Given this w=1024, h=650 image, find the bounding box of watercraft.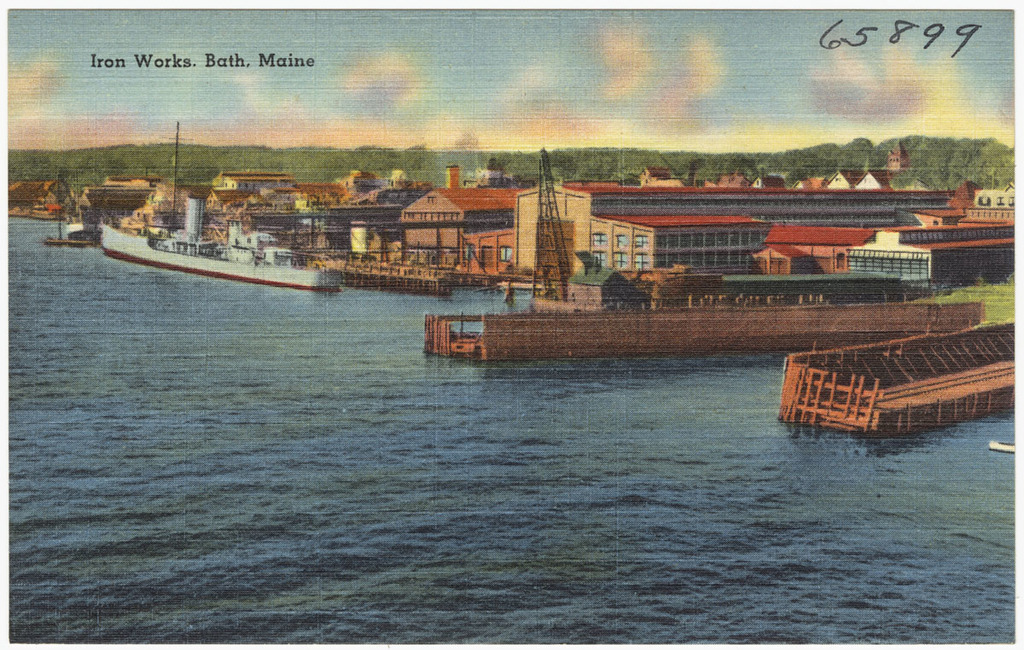
<region>986, 438, 1015, 455</region>.
